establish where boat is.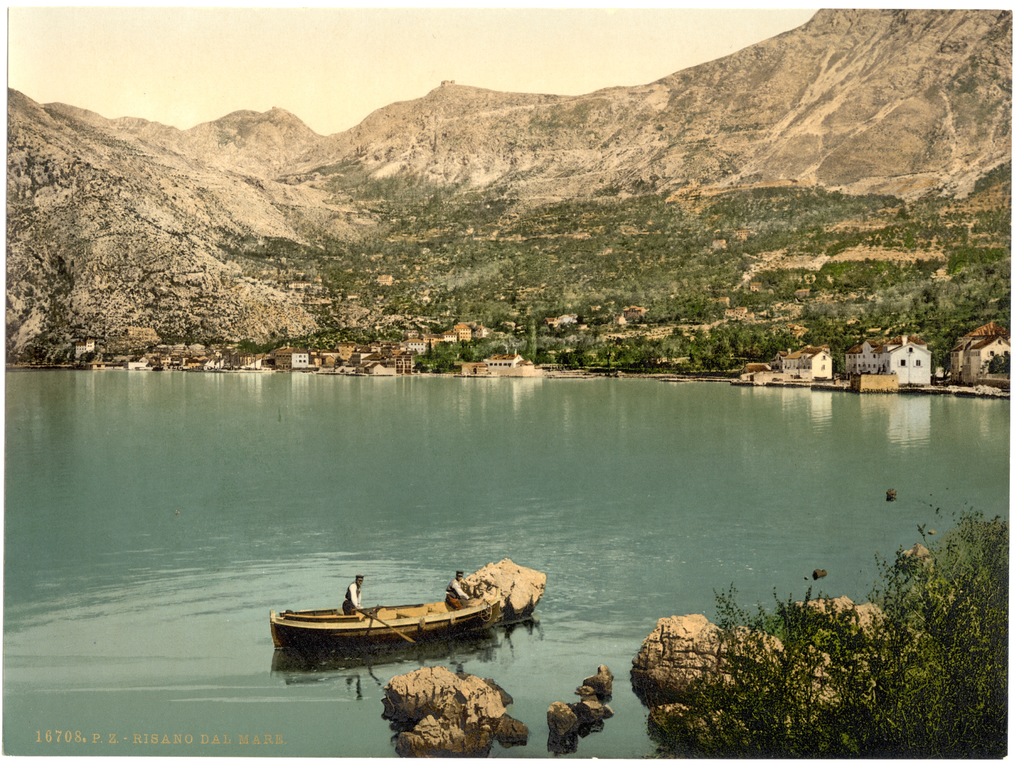
Established at BBox(253, 583, 533, 693).
